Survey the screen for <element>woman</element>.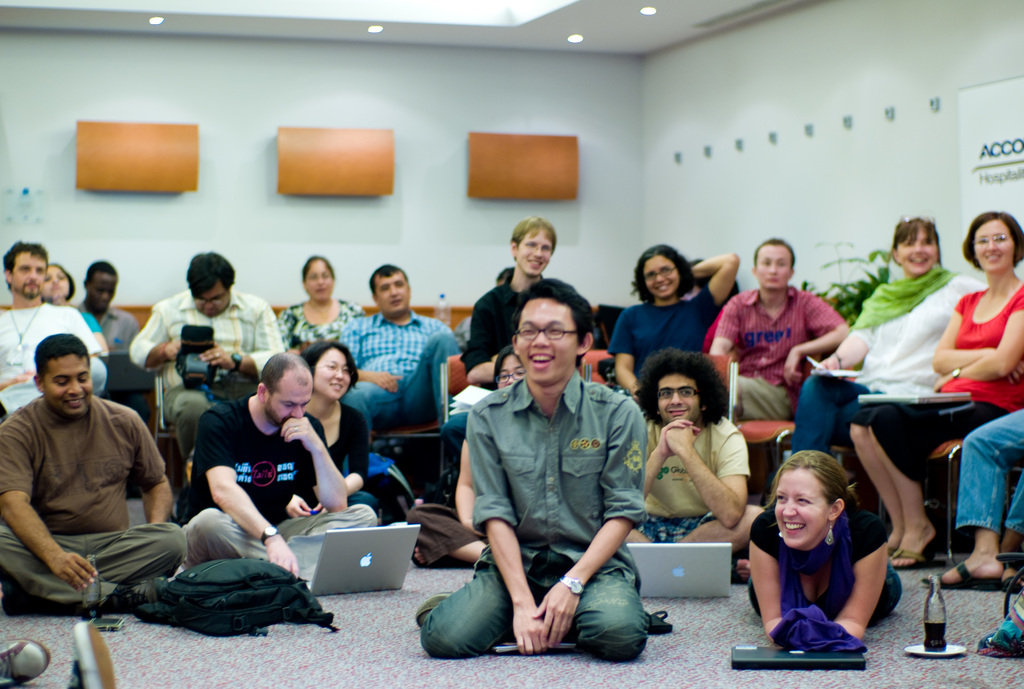
Survey found: (43,261,110,360).
